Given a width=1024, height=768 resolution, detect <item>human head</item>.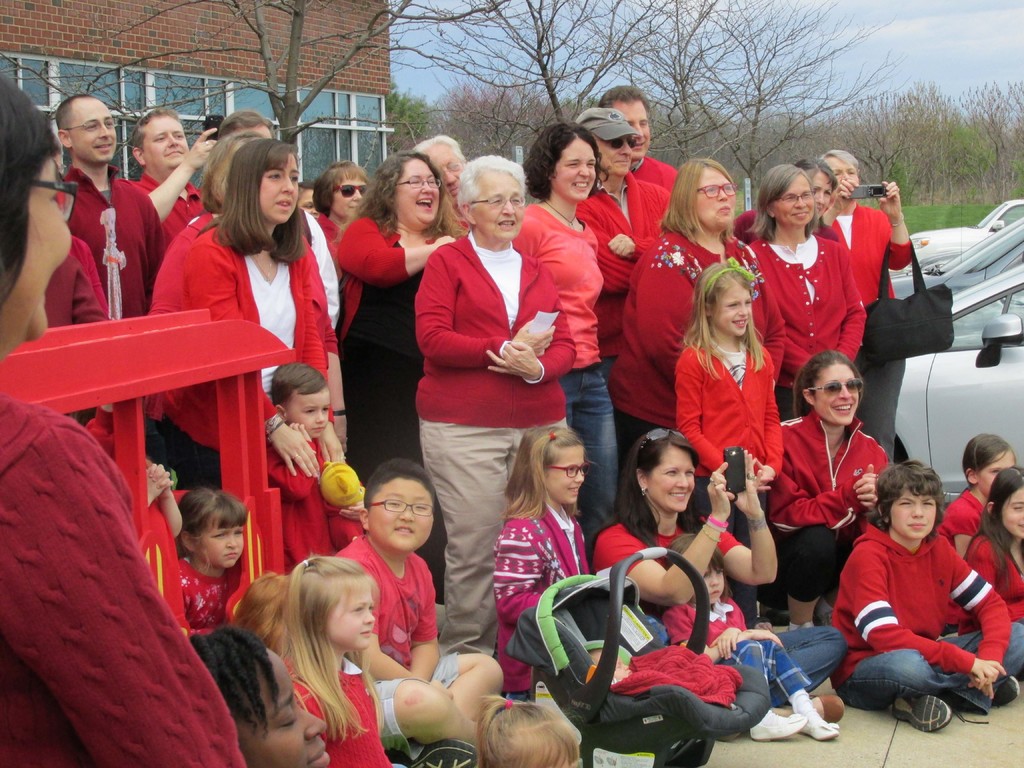
(692,257,757,339).
